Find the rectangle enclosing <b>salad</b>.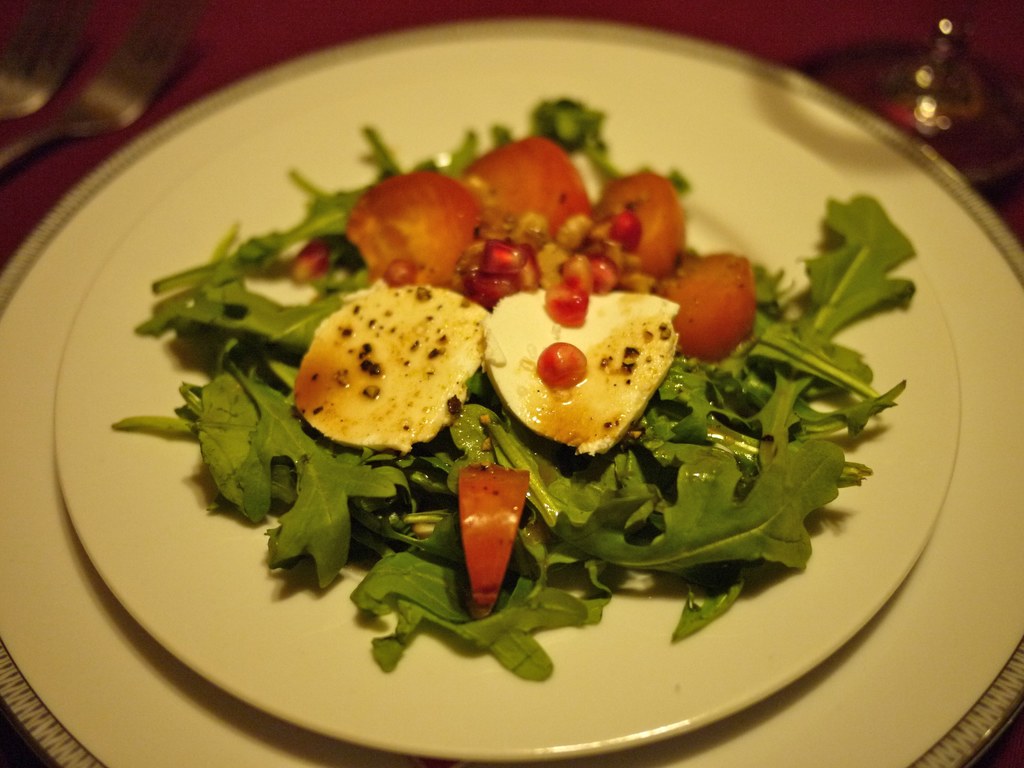
x1=106 y1=88 x2=922 y2=673.
